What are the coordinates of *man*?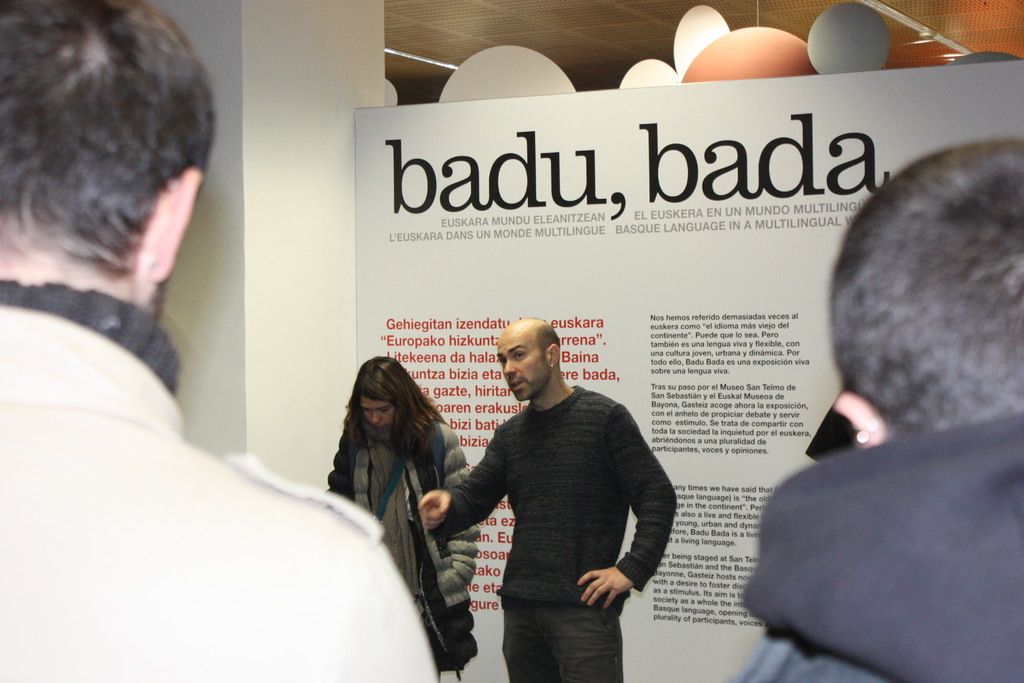
bbox=(416, 317, 680, 682).
